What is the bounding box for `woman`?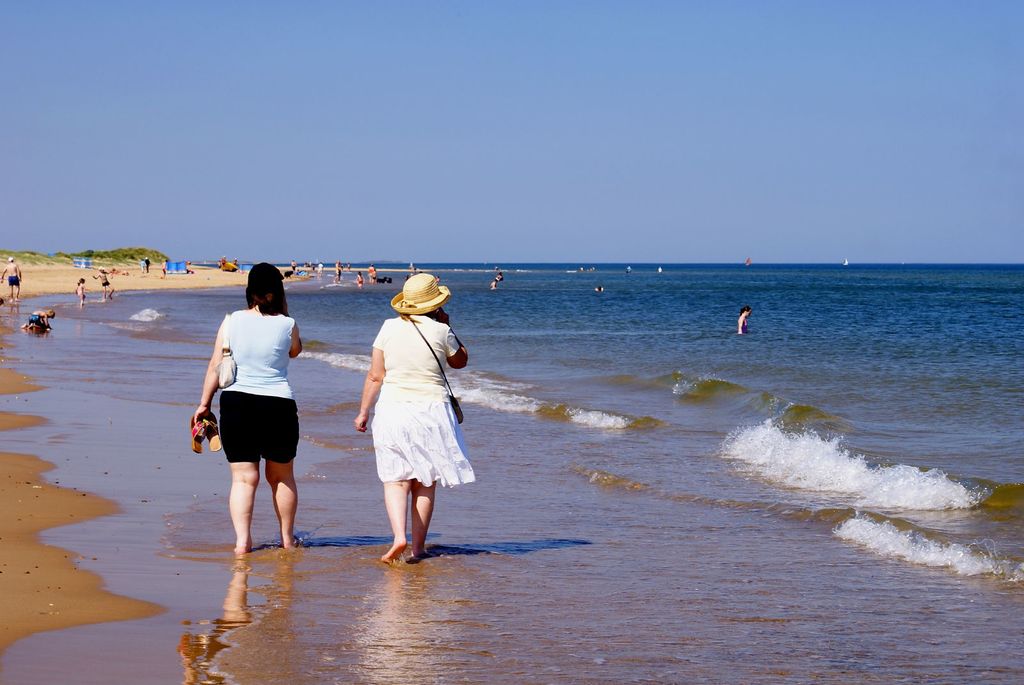
(195, 261, 305, 551).
